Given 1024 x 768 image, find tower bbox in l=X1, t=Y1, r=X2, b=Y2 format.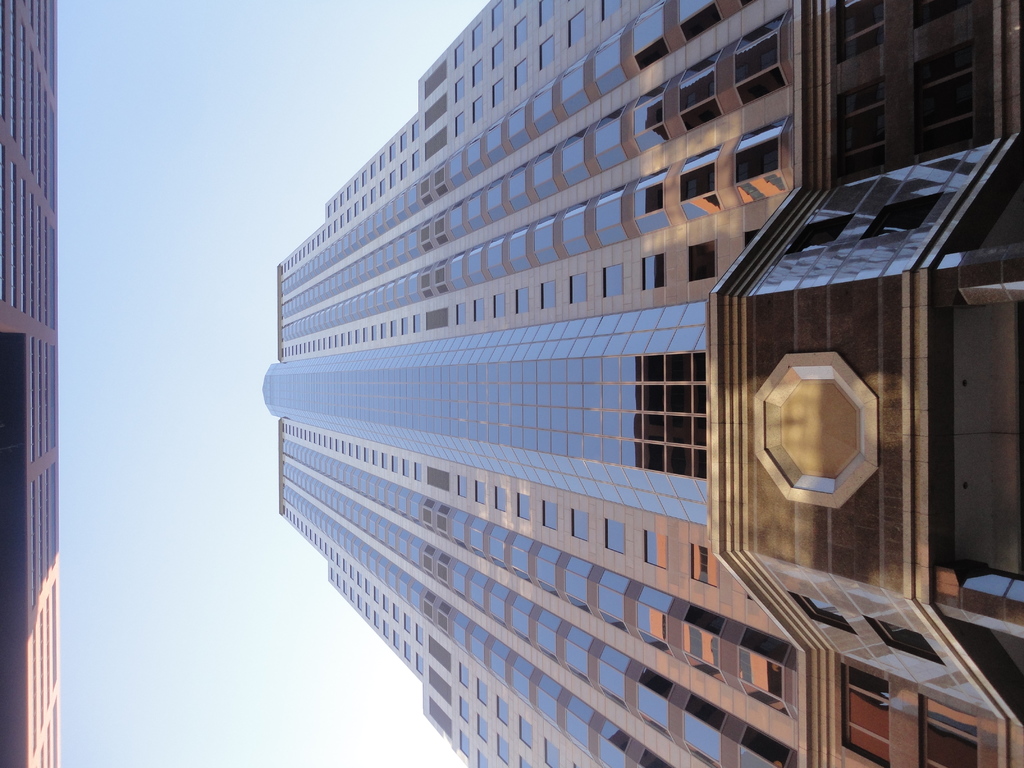
l=257, t=10, r=951, b=723.
